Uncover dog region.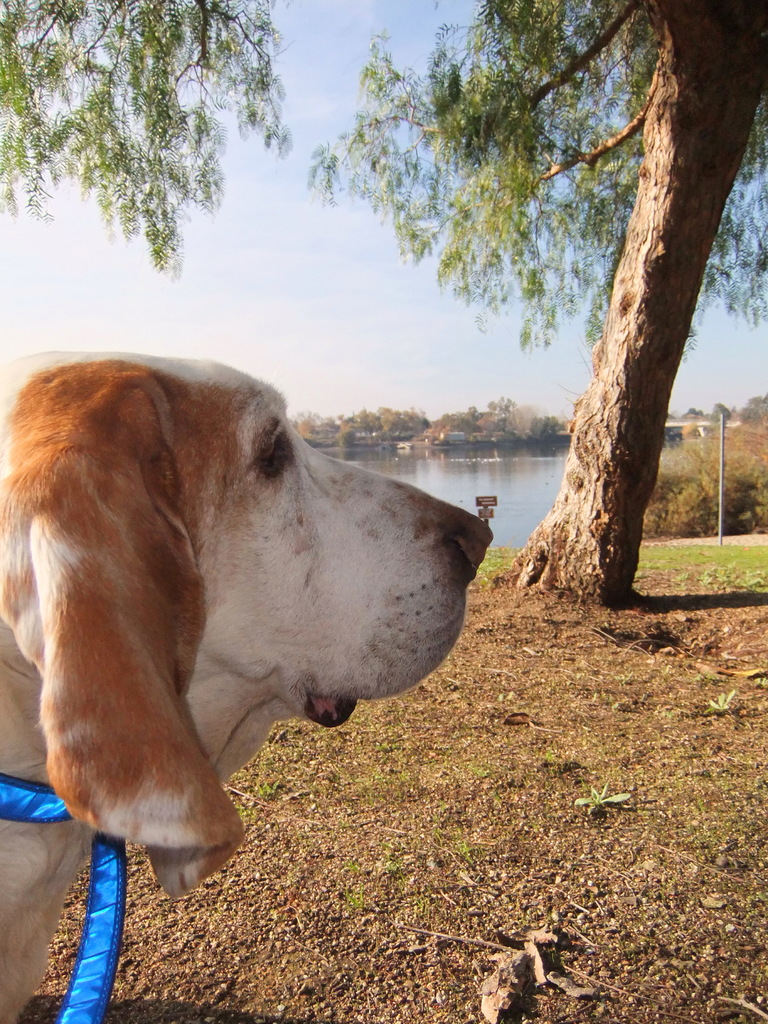
Uncovered: box(0, 346, 493, 1023).
